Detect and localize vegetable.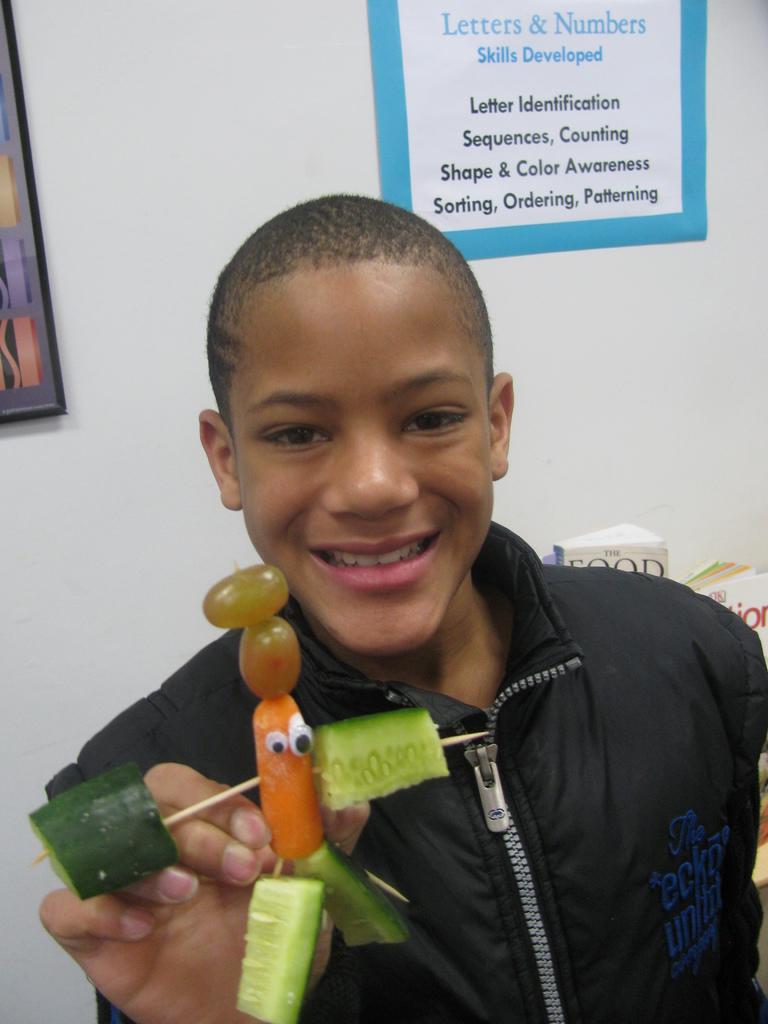
Localized at left=237, top=873, right=326, bottom=1023.
